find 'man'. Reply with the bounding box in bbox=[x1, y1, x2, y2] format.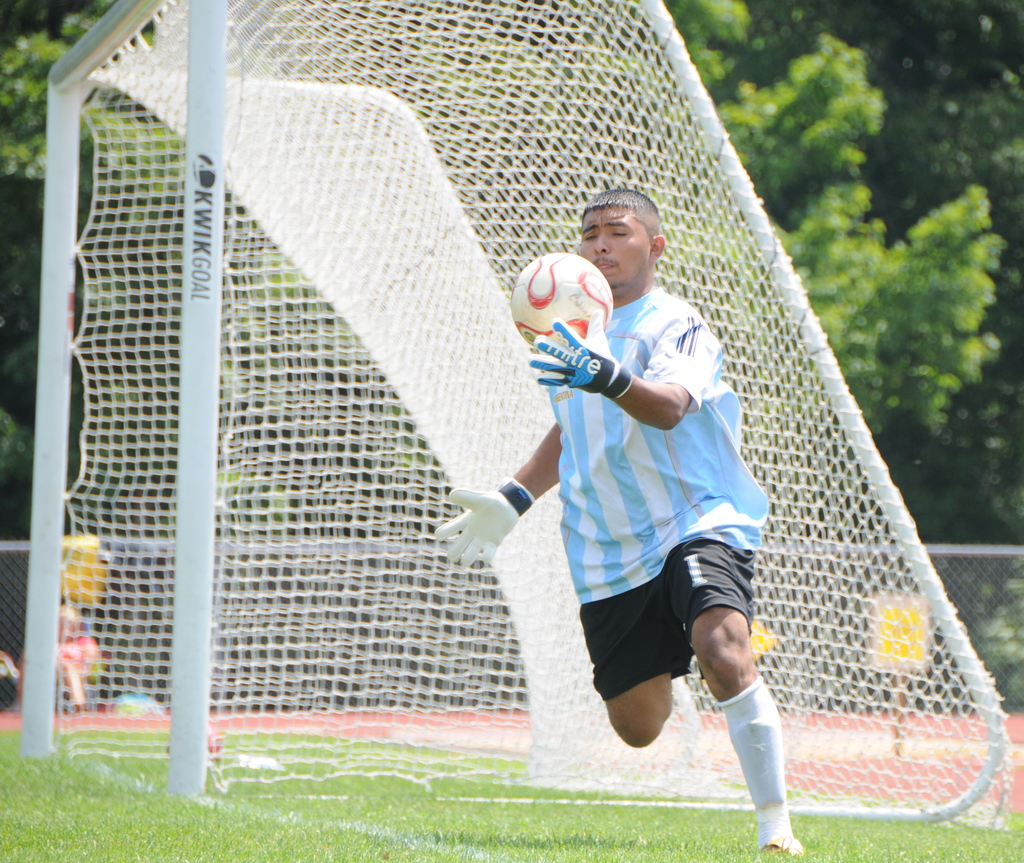
bbox=[524, 222, 805, 819].
